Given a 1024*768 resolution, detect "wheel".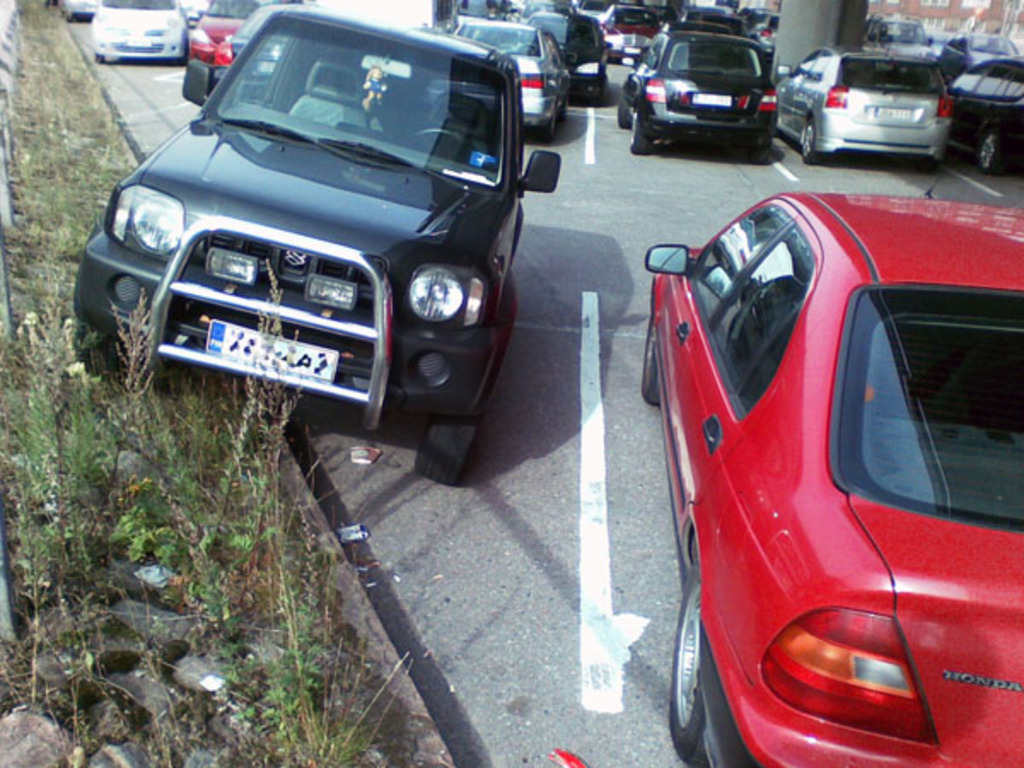
Rect(401, 130, 474, 167).
